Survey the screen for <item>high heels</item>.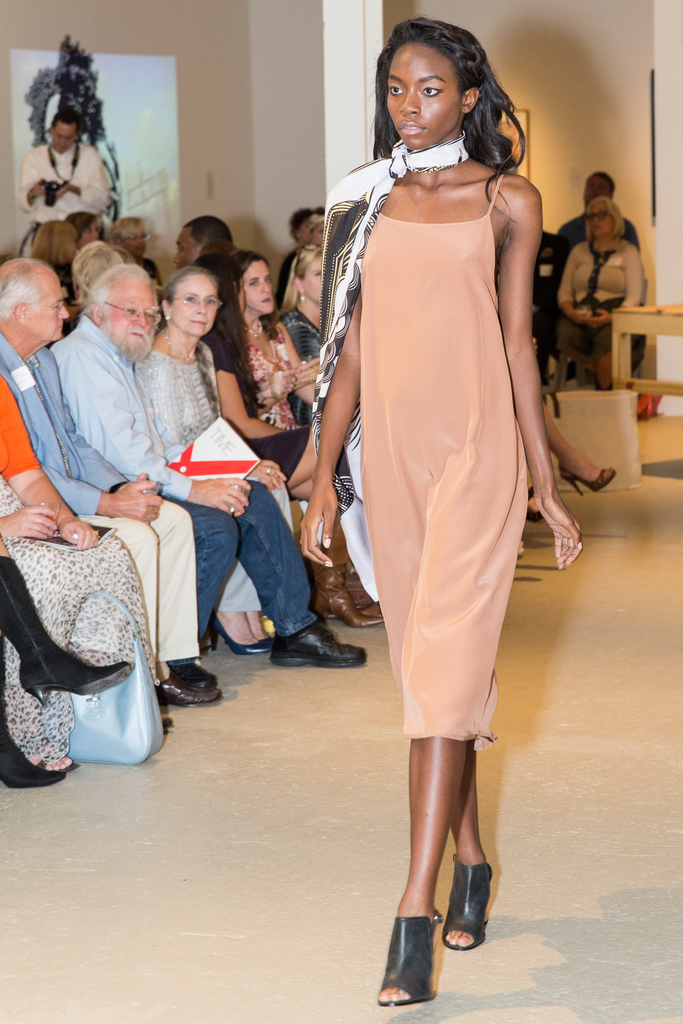
Survey found: left=376, top=910, right=448, bottom=1008.
